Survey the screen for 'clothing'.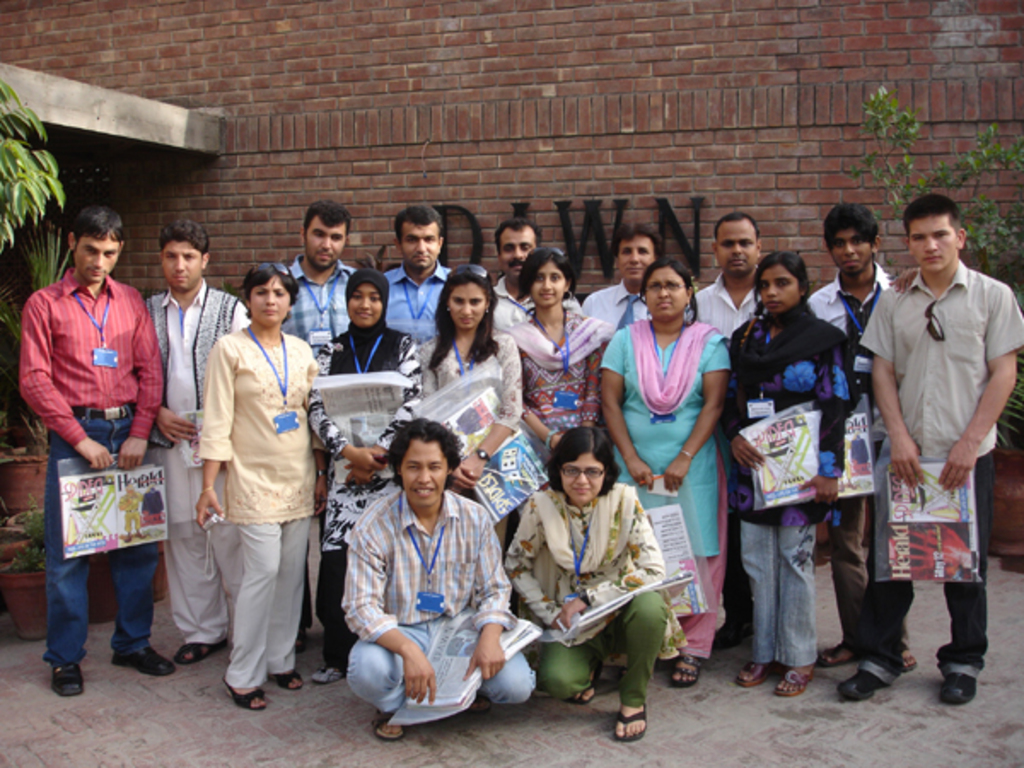
Survey found: (left=515, top=304, right=623, bottom=481).
